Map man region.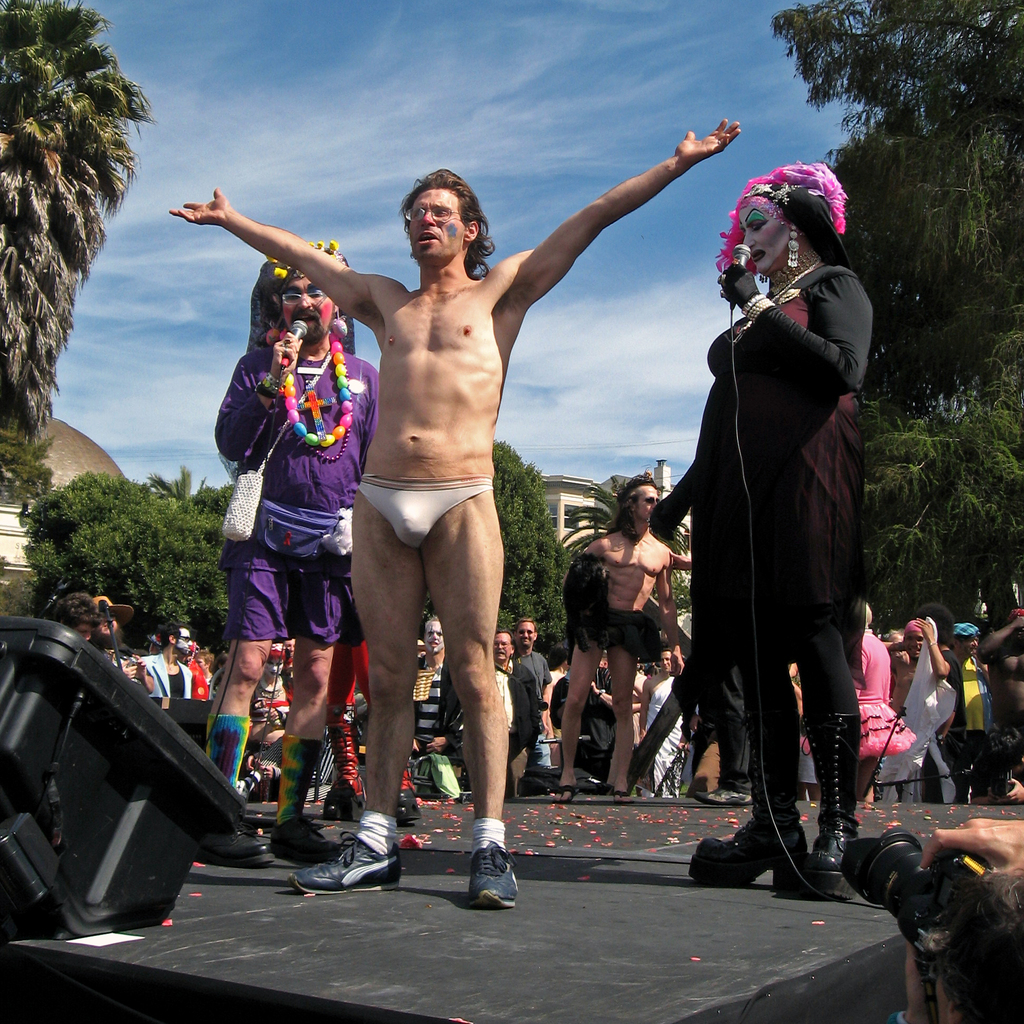
Mapped to BBox(200, 237, 381, 868).
